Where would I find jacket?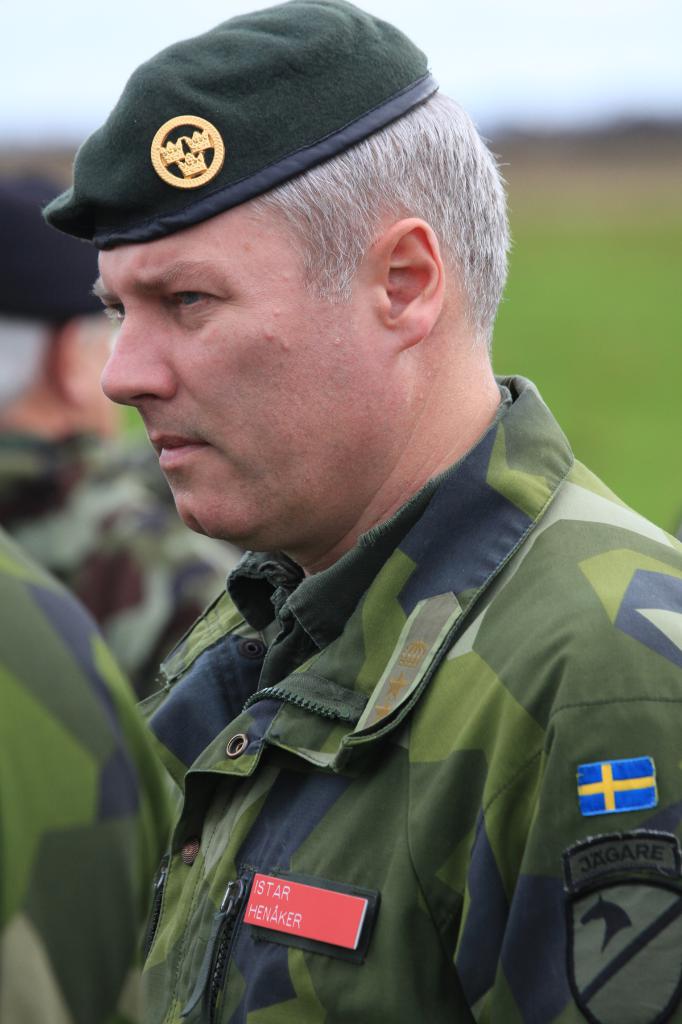
At {"left": 0, "top": 520, "right": 179, "bottom": 1023}.
